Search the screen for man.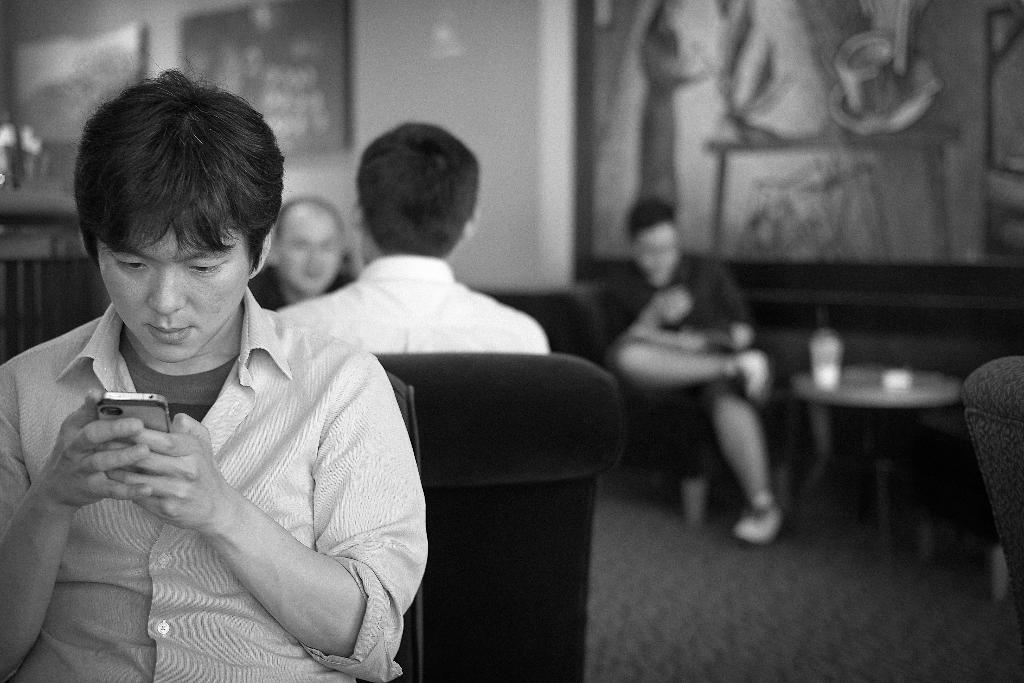
Found at locate(291, 114, 546, 368).
